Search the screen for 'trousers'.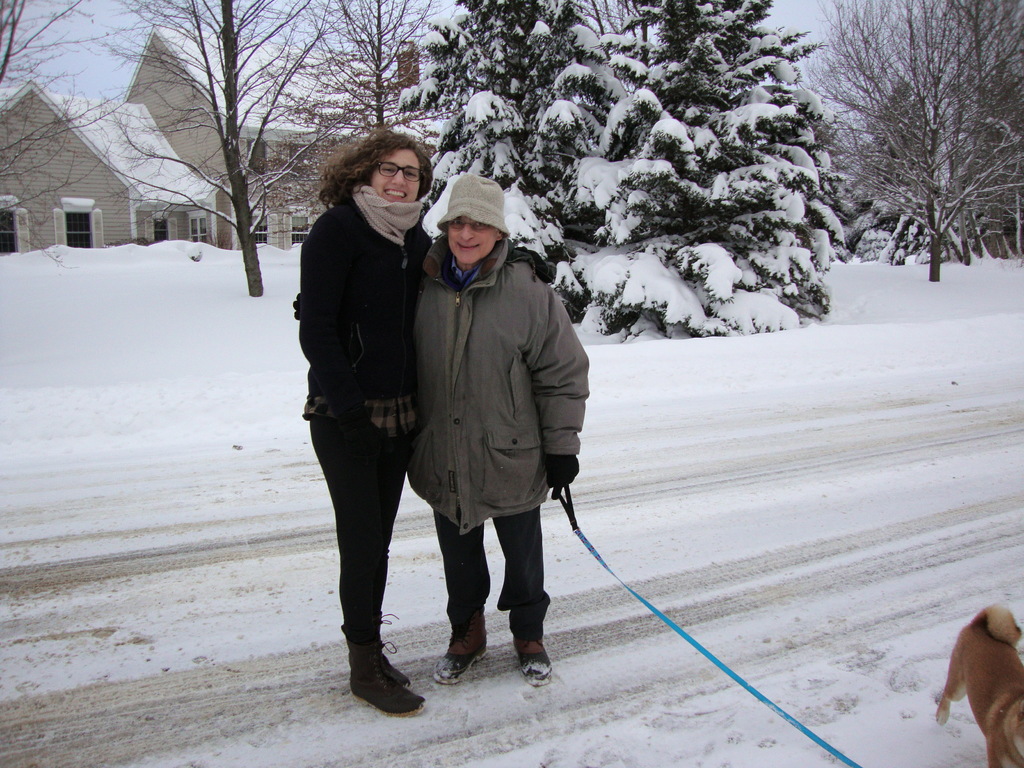
Found at [432, 504, 555, 642].
